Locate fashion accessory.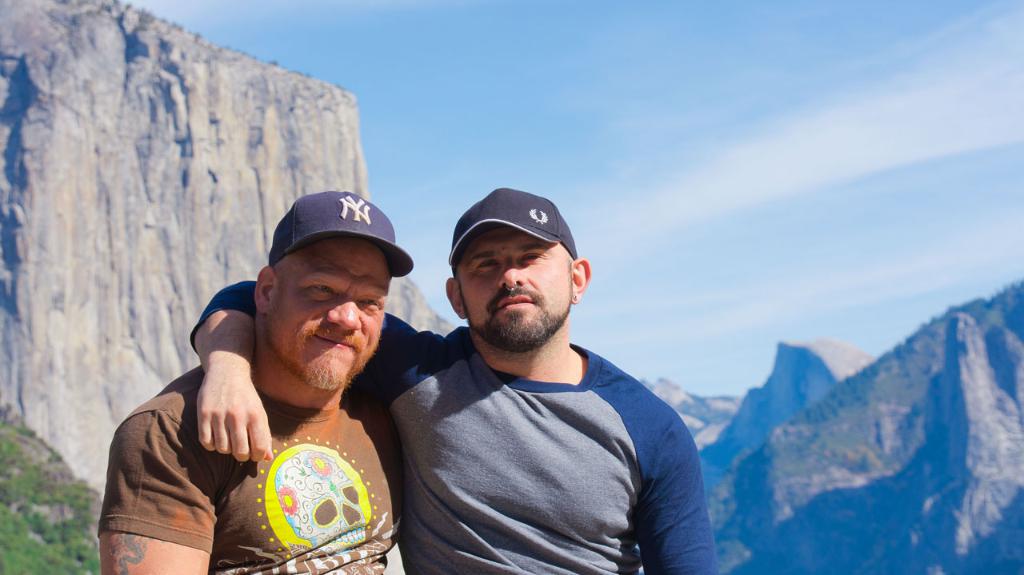
Bounding box: <box>269,190,414,276</box>.
